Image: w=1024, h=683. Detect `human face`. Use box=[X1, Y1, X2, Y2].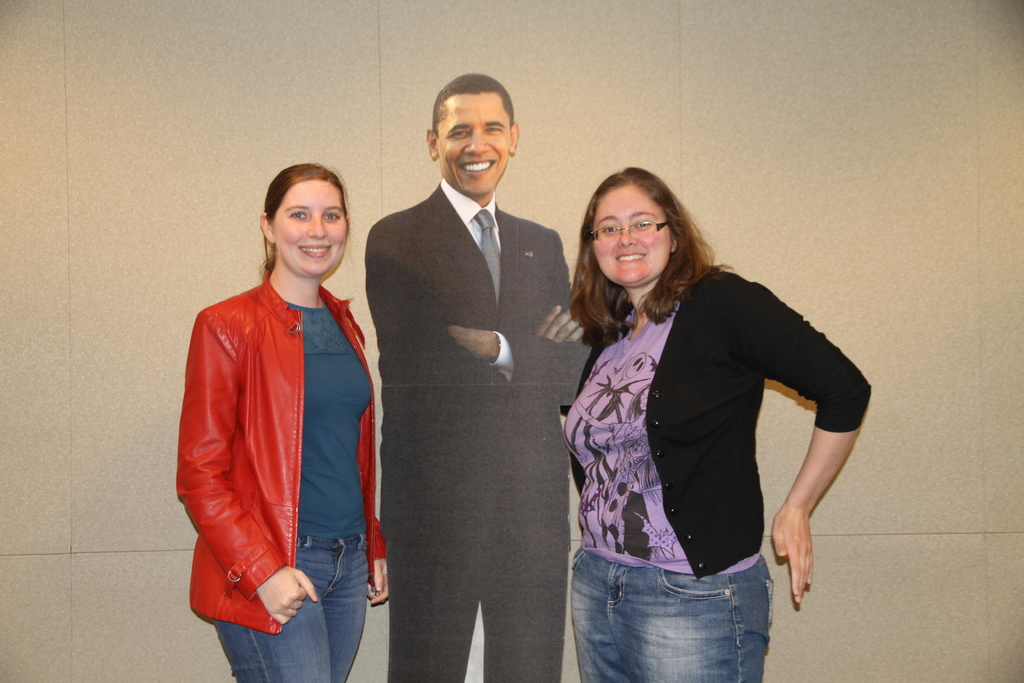
box=[436, 96, 509, 193].
